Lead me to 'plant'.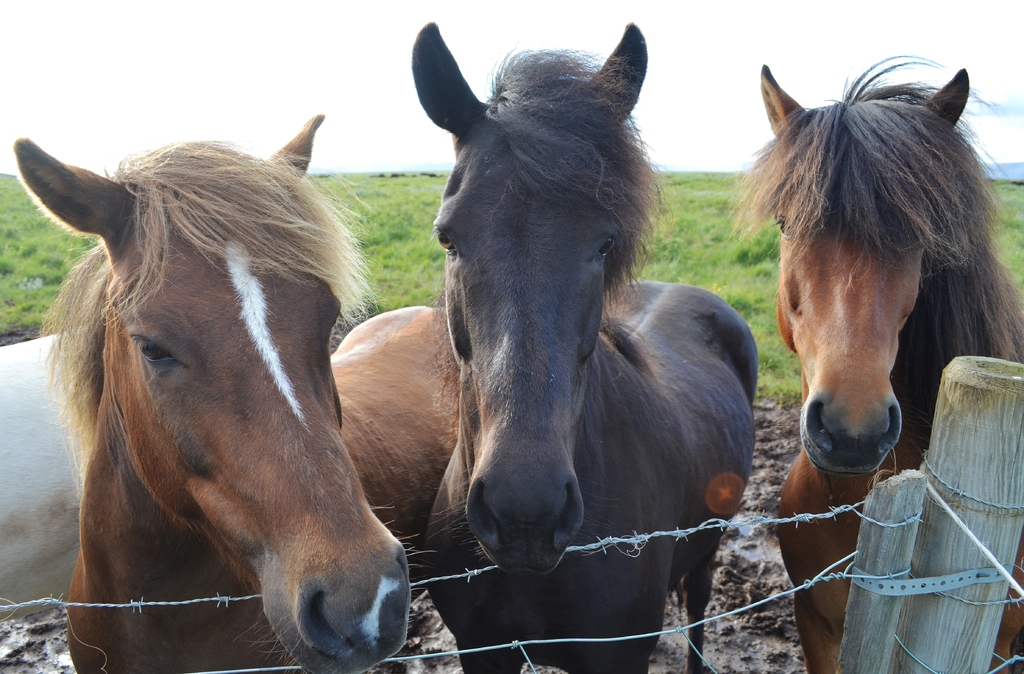
Lead to bbox=[733, 210, 780, 283].
